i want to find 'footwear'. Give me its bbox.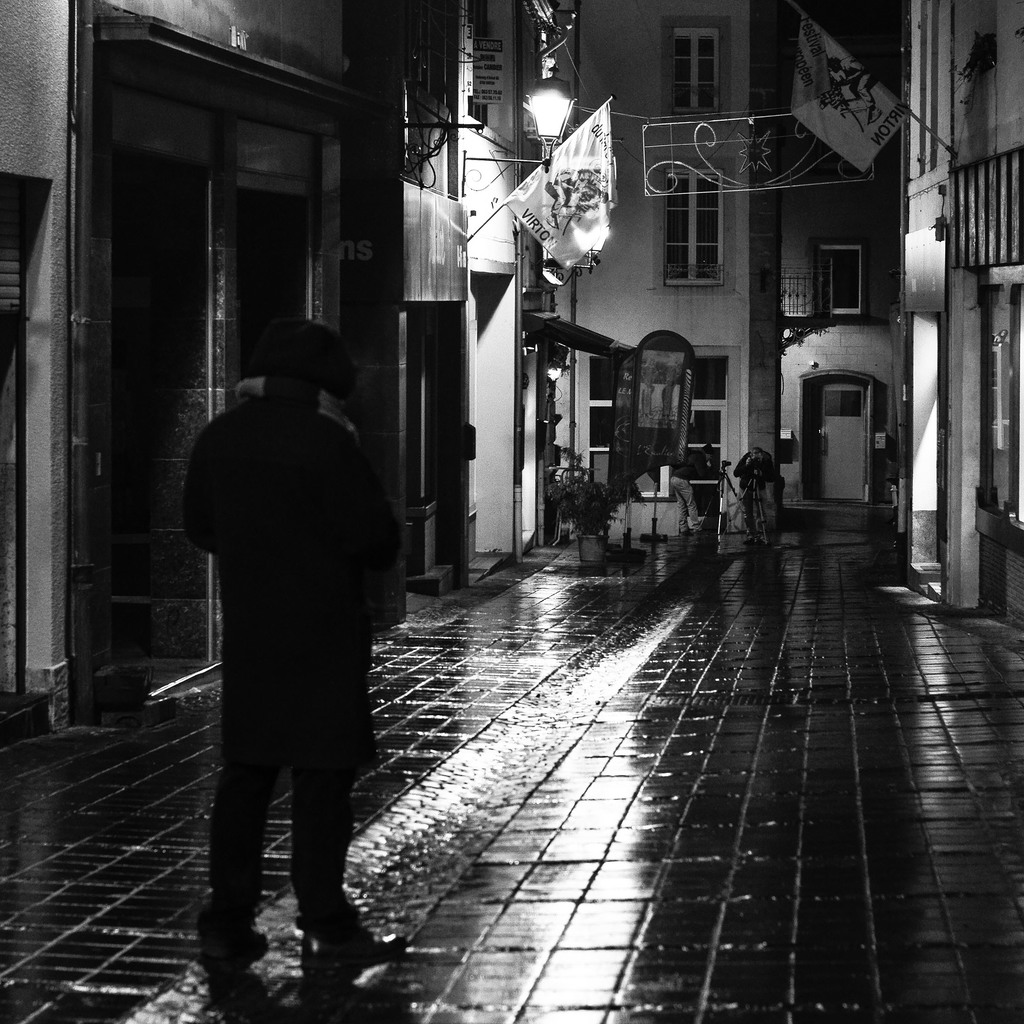
crop(296, 911, 413, 993).
